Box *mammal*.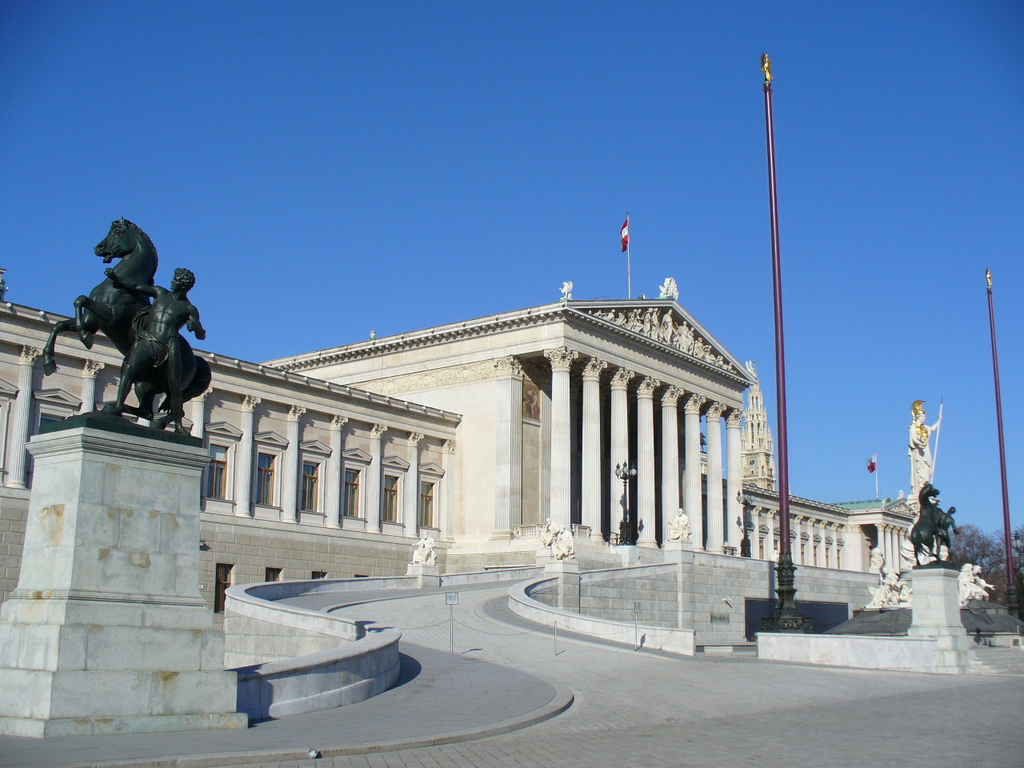
866, 543, 885, 575.
